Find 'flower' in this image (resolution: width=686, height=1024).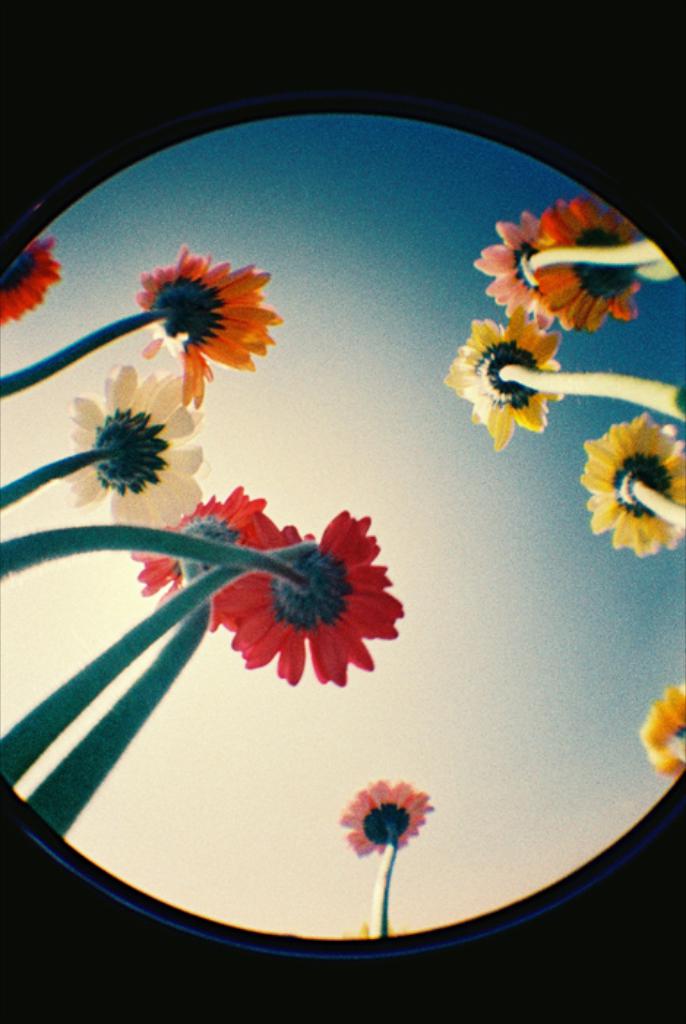
bbox(639, 677, 685, 777).
